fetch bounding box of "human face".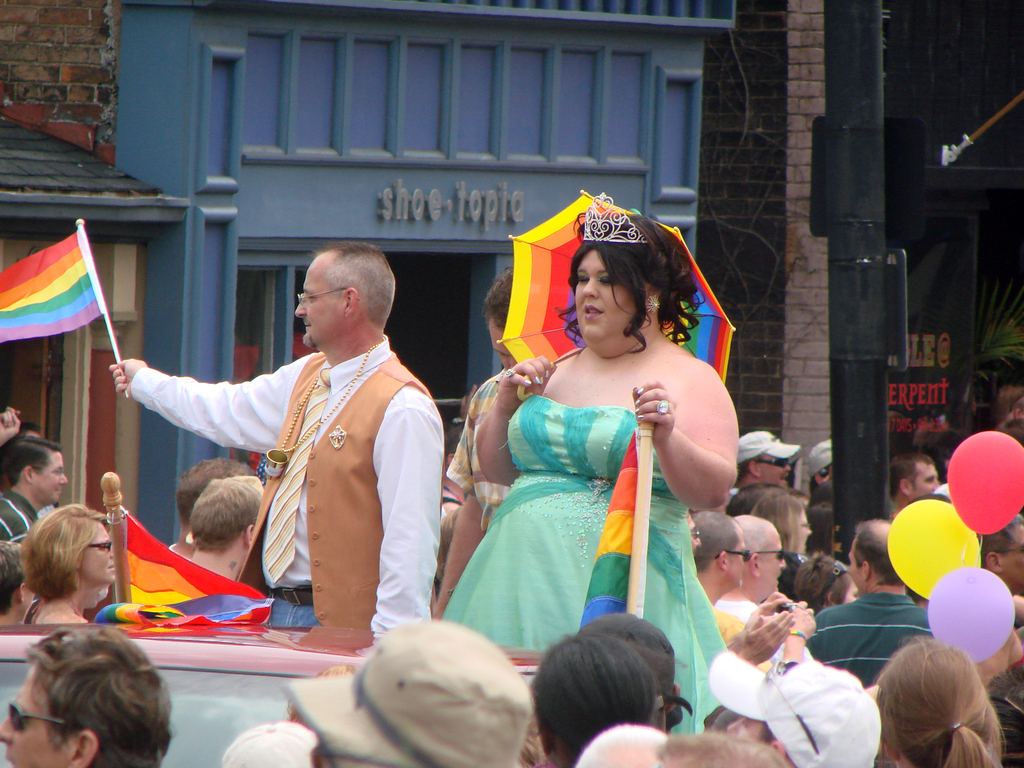
Bbox: [725, 529, 746, 584].
